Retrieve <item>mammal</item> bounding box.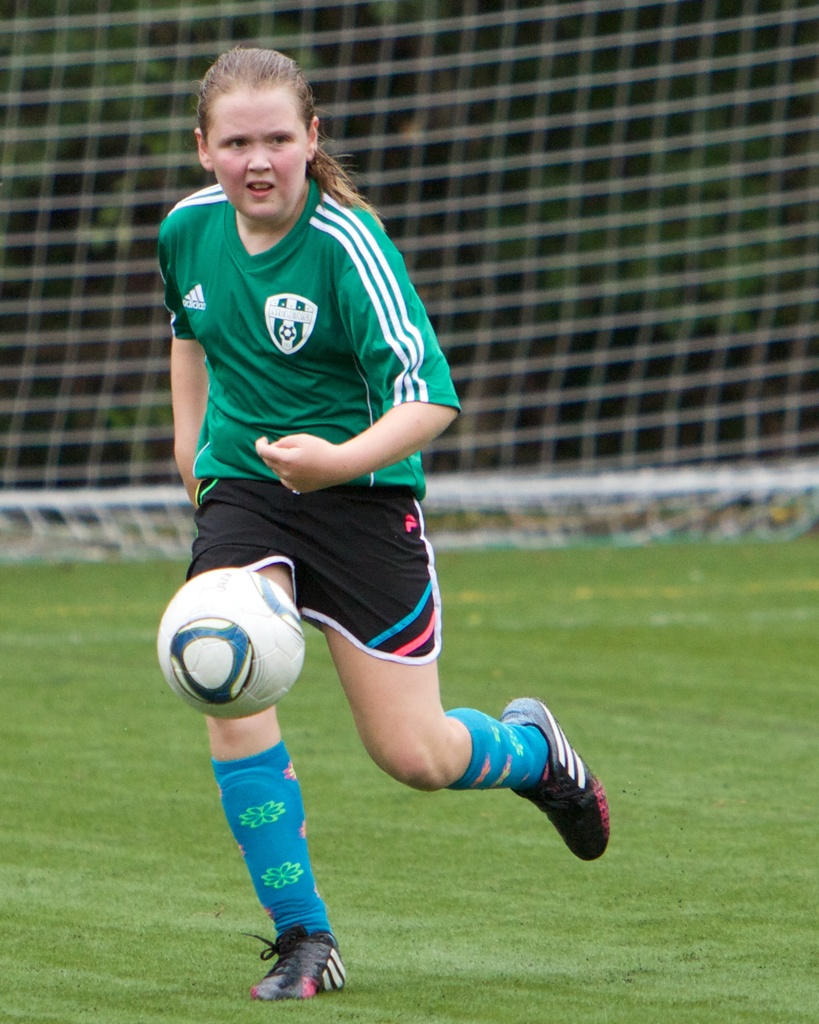
Bounding box: (120,66,567,877).
